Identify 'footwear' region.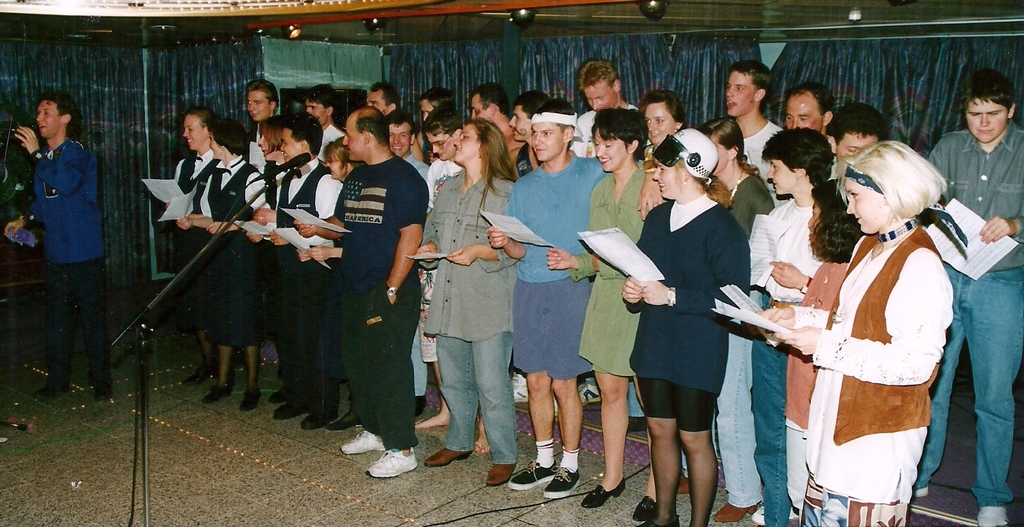
Region: 674/467/695/489.
